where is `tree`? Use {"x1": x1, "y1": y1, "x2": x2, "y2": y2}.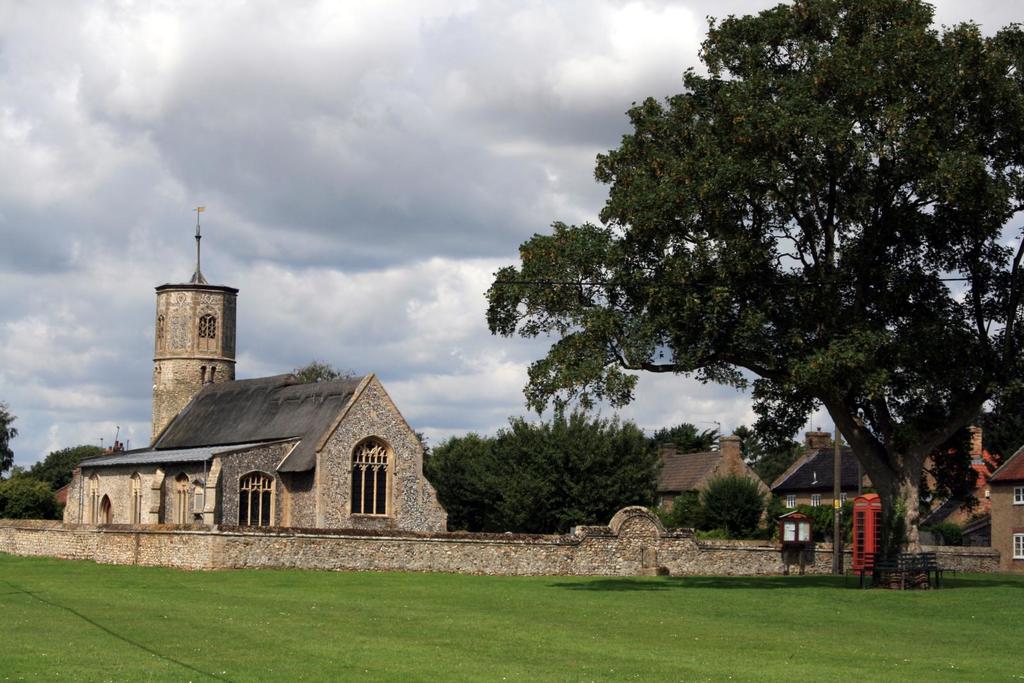
{"x1": 668, "y1": 467, "x2": 774, "y2": 570}.
